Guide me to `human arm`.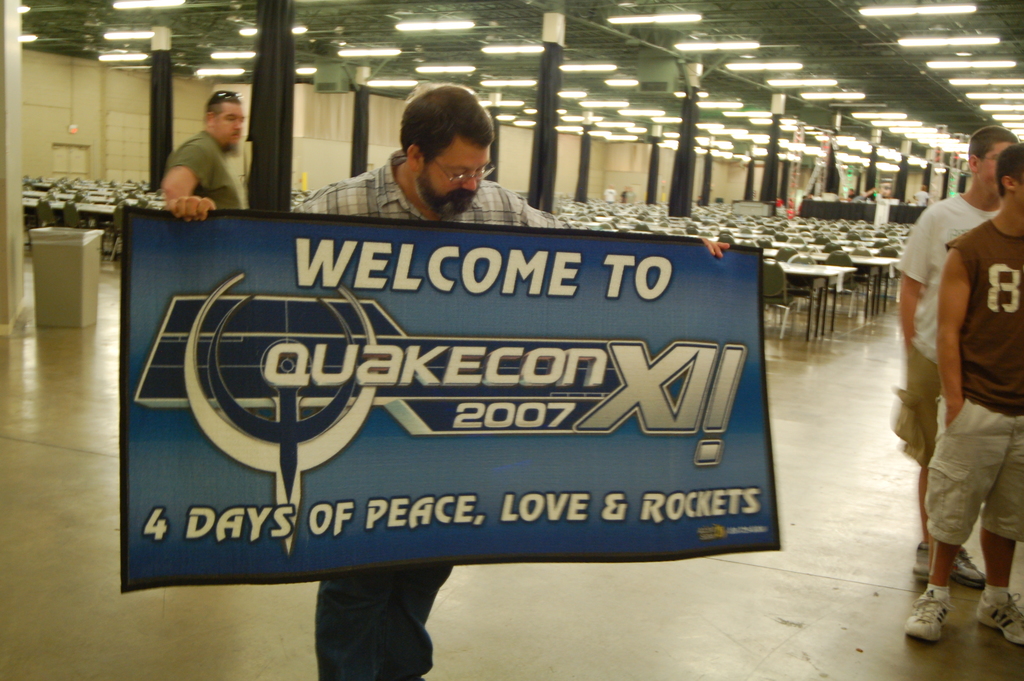
Guidance: 140,139,223,220.
